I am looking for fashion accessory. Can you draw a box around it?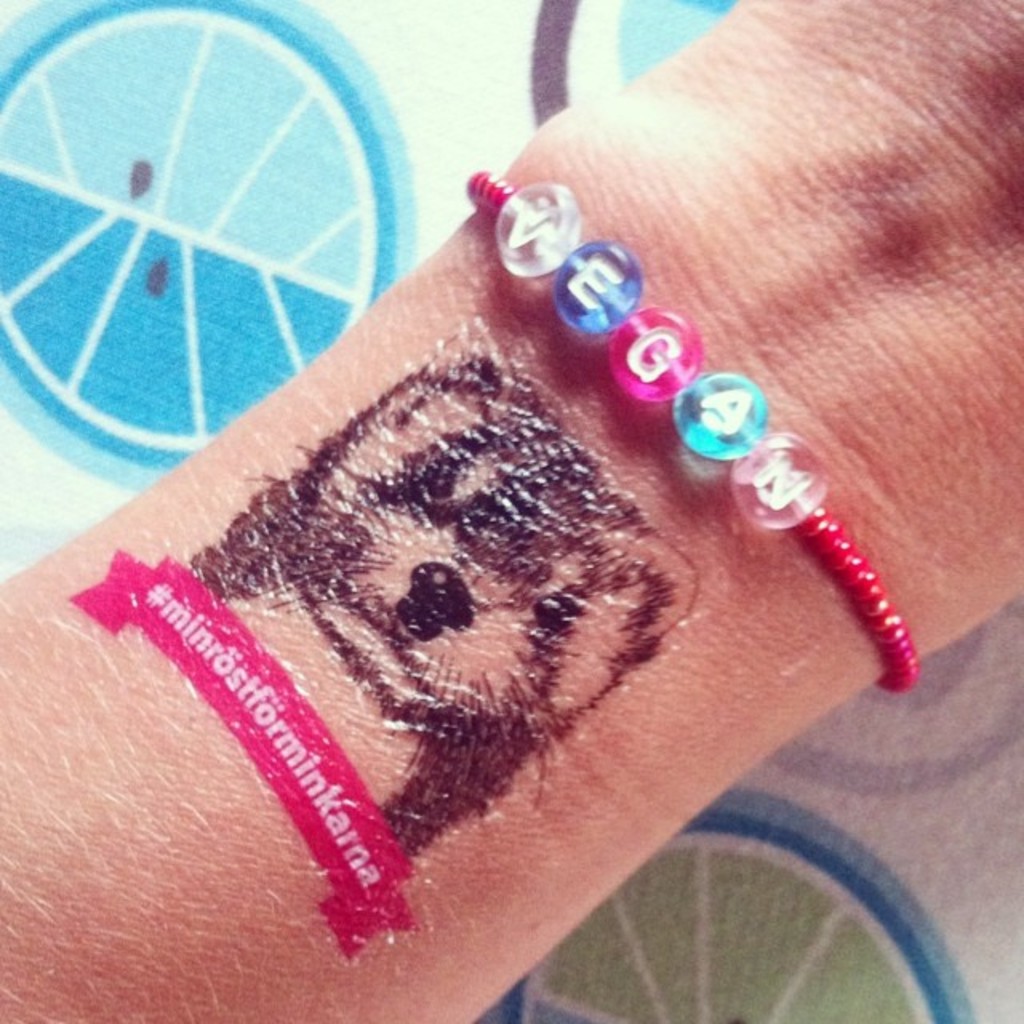
Sure, the bounding box is crop(459, 166, 918, 693).
